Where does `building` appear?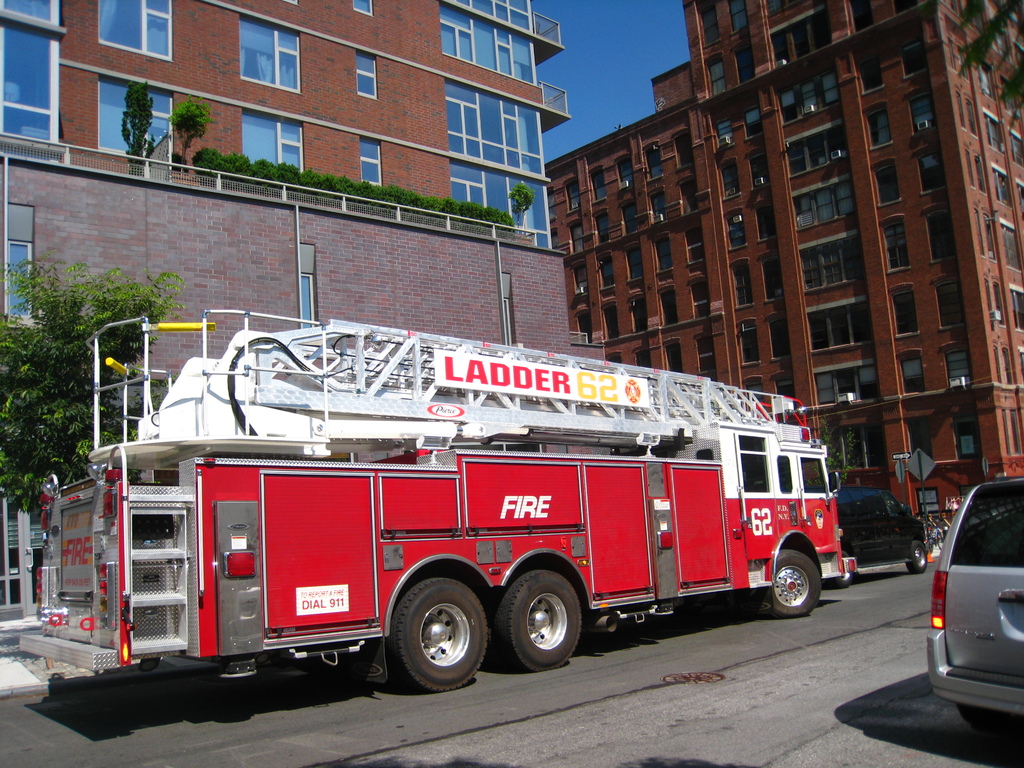
Appears at rect(543, 0, 1023, 556).
